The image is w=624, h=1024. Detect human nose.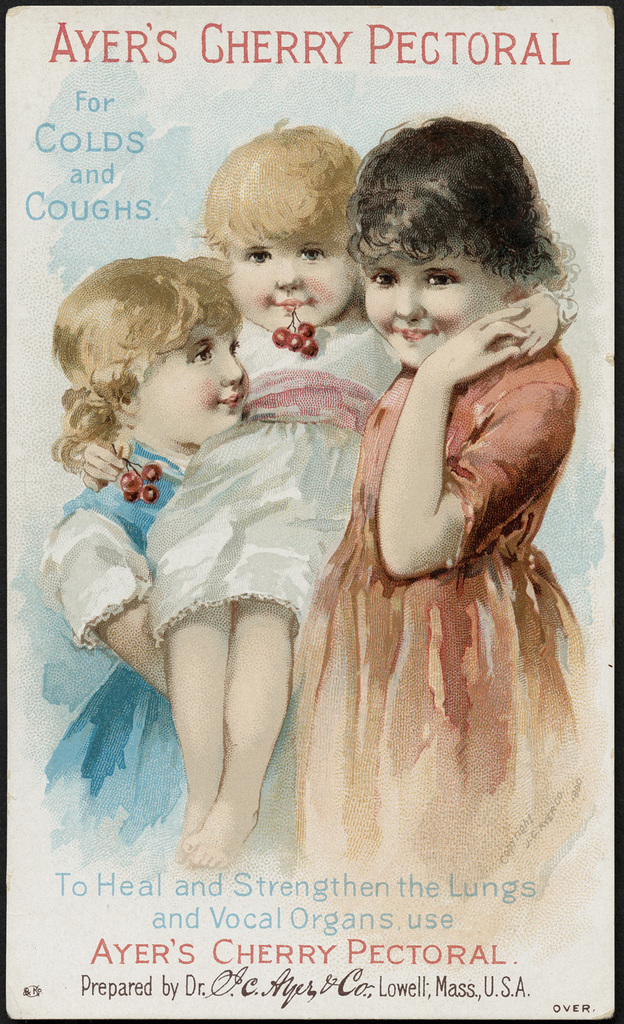
Detection: pyautogui.locateOnScreen(222, 350, 244, 387).
